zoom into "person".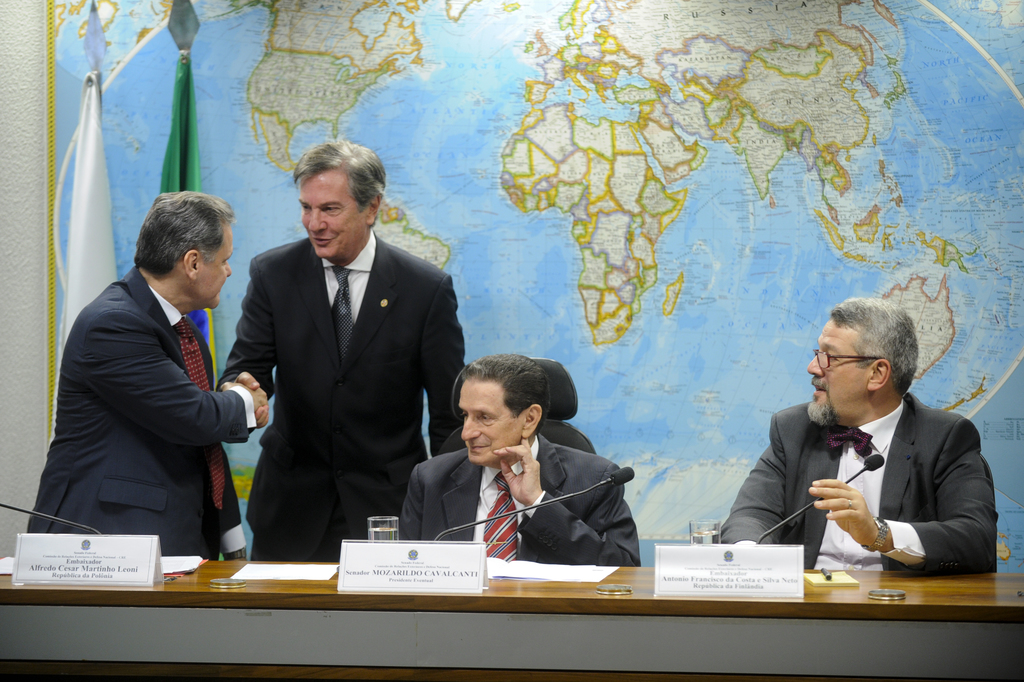
Zoom target: [x1=20, y1=185, x2=271, y2=560].
